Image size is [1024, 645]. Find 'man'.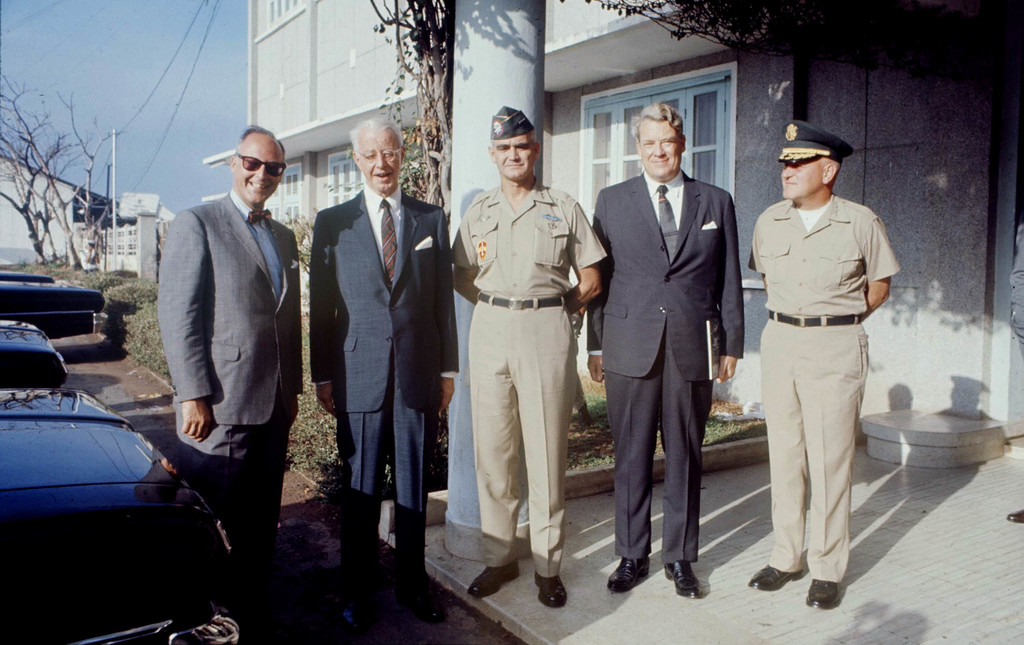
[743, 117, 904, 607].
